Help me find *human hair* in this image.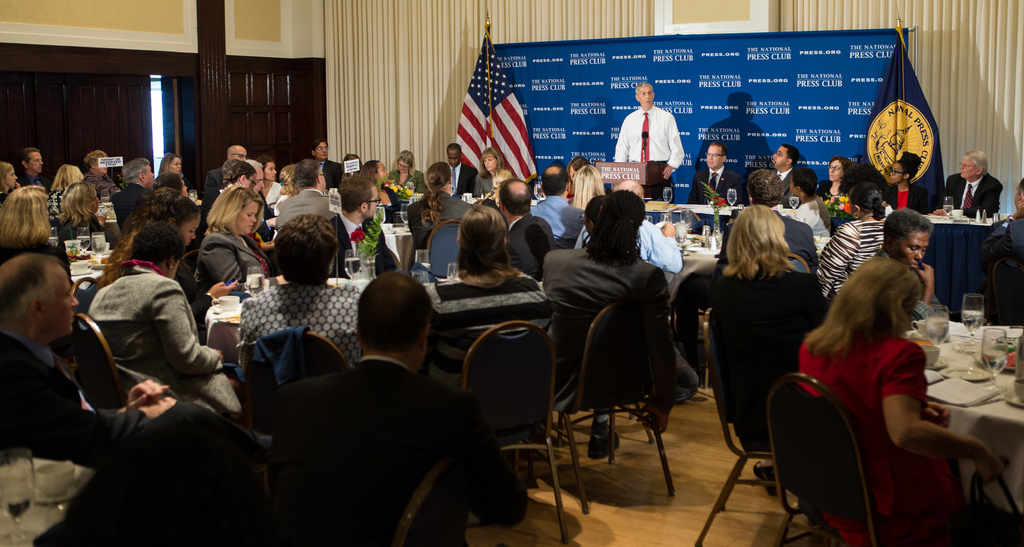
Found it: 568,154,591,170.
